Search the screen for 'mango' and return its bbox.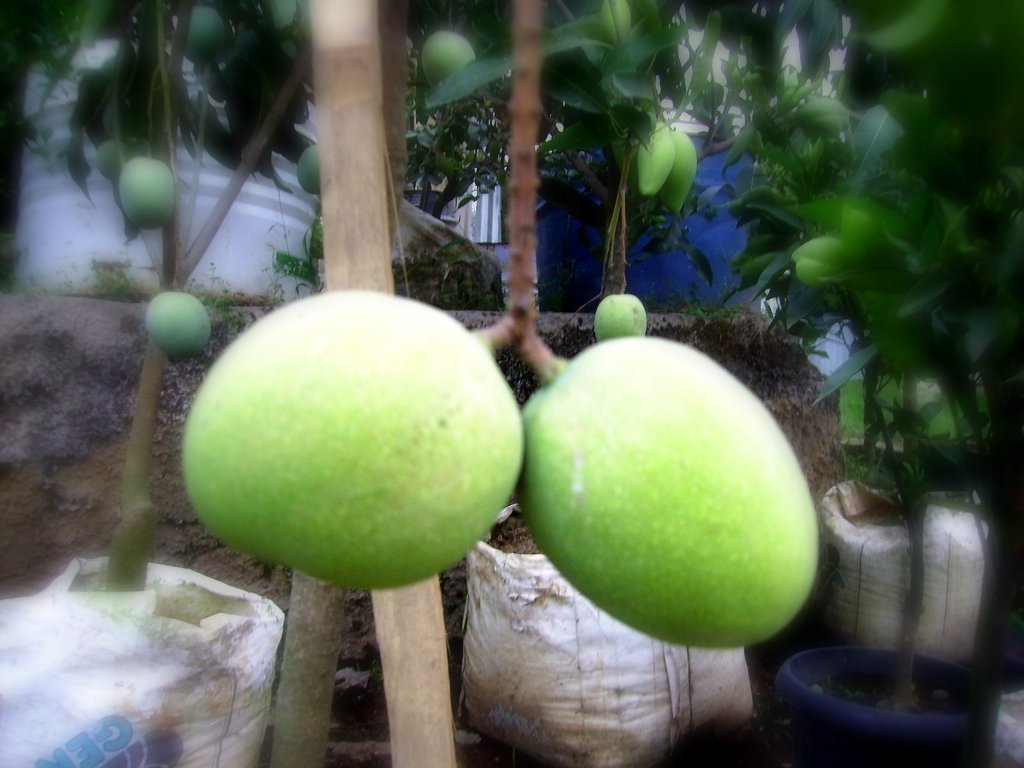
Found: (181, 288, 526, 590).
